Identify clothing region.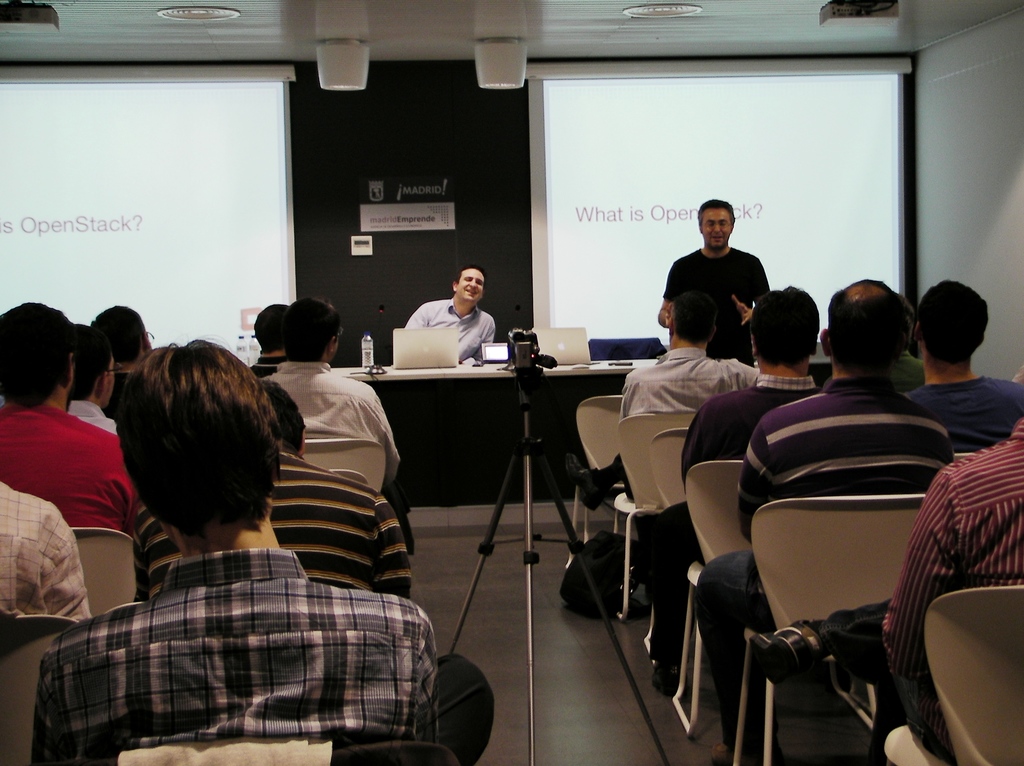
Region: <region>810, 410, 1023, 742</region>.
